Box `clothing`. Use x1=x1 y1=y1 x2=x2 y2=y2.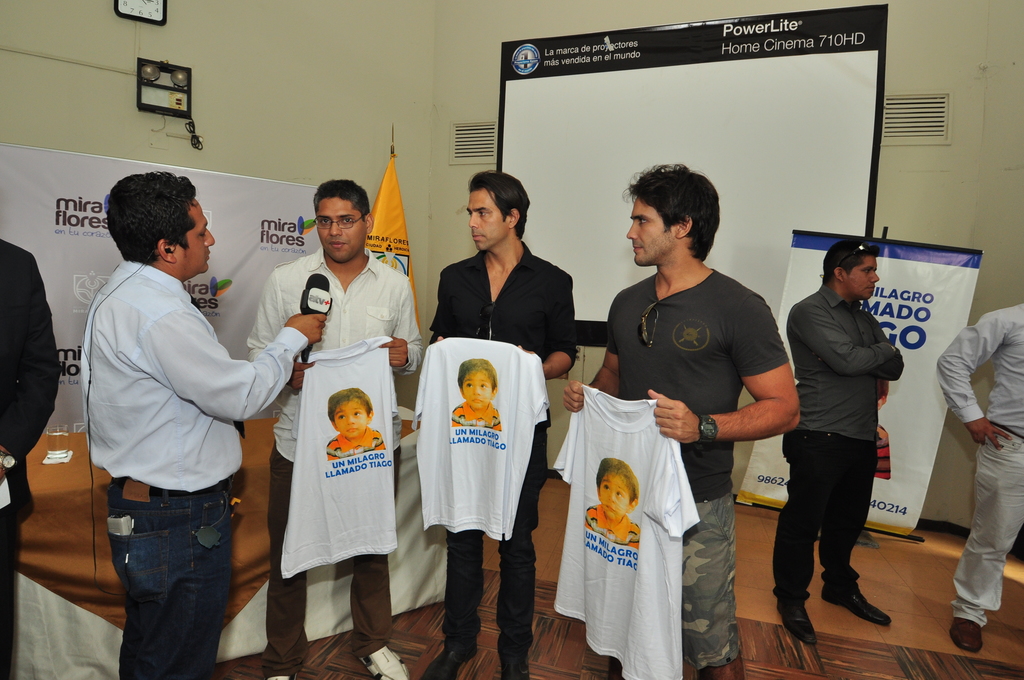
x1=934 y1=303 x2=1023 y2=629.
